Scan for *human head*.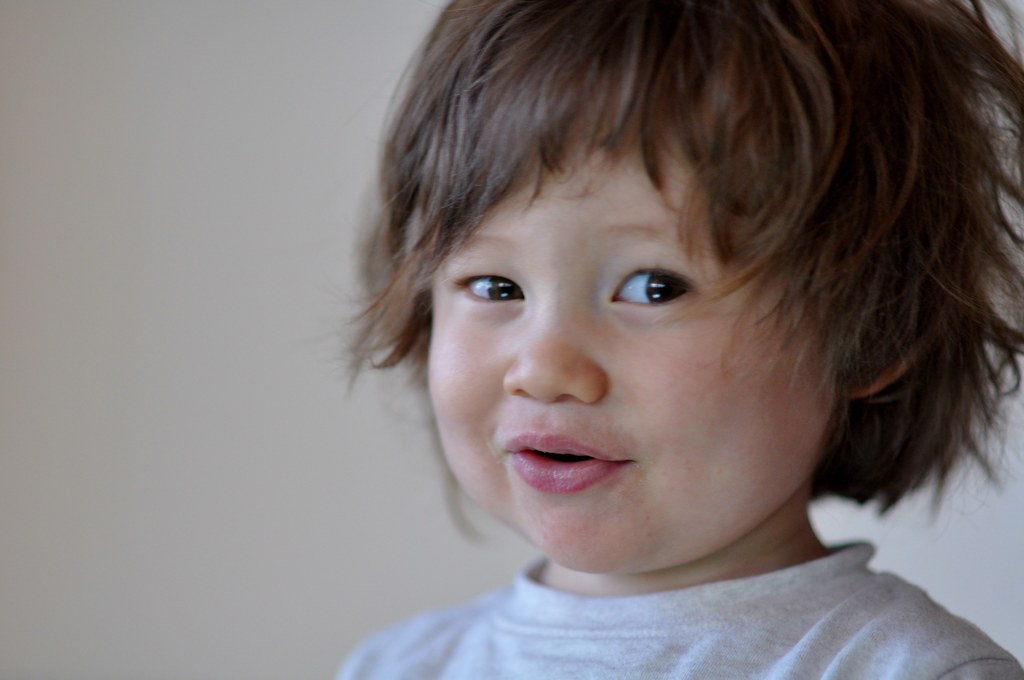
Scan result: box=[364, 6, 916, 432].
